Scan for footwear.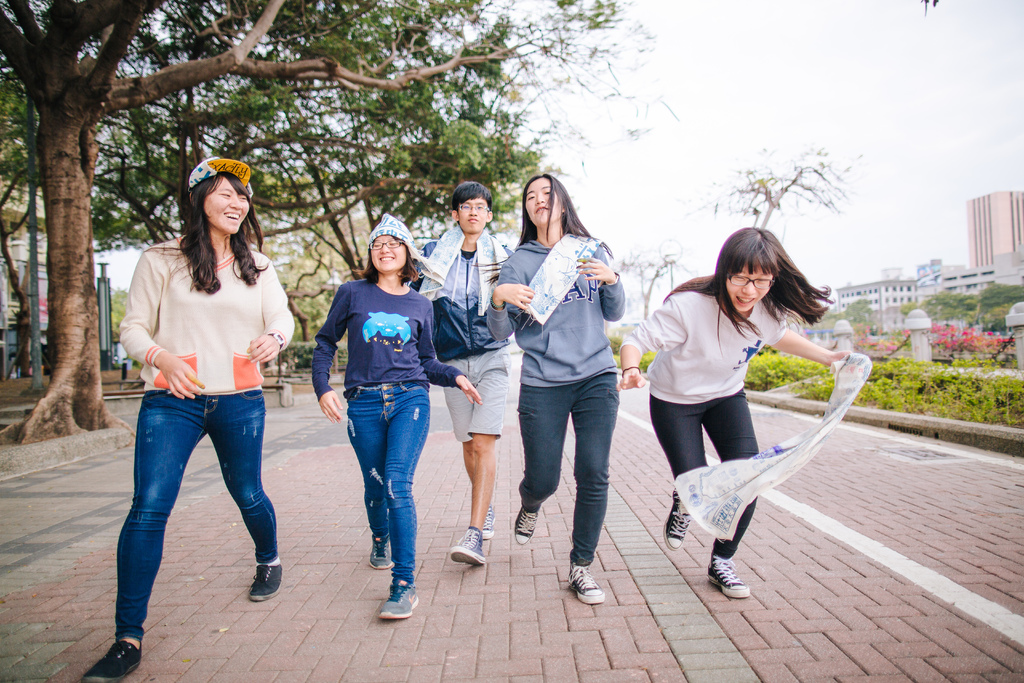
Scan result: <box>81,633,141,682</box>.
